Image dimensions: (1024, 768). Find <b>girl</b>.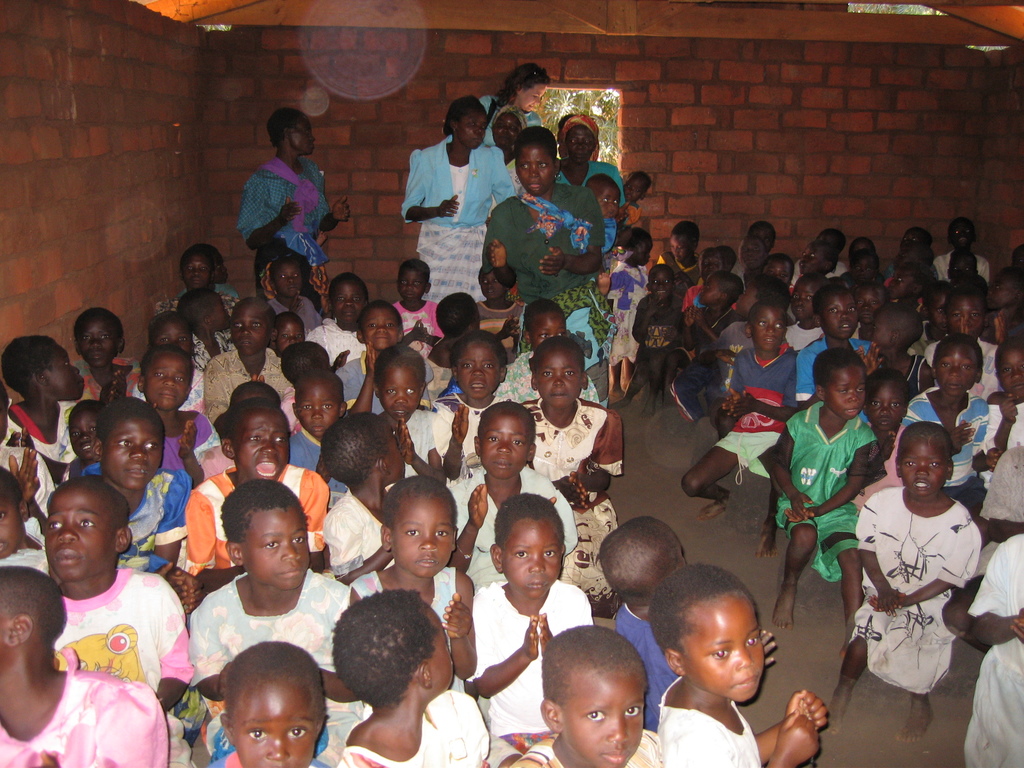
box(372, 340, 442, 482).
